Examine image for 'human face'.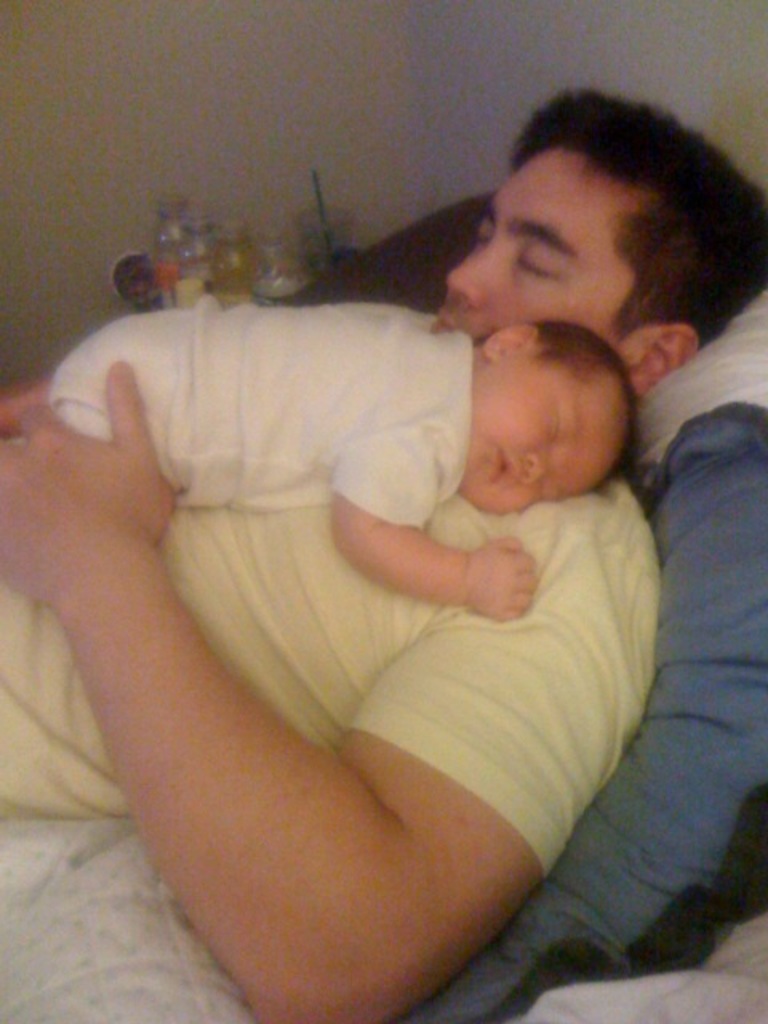
Examination result: 461 362 619 510.
